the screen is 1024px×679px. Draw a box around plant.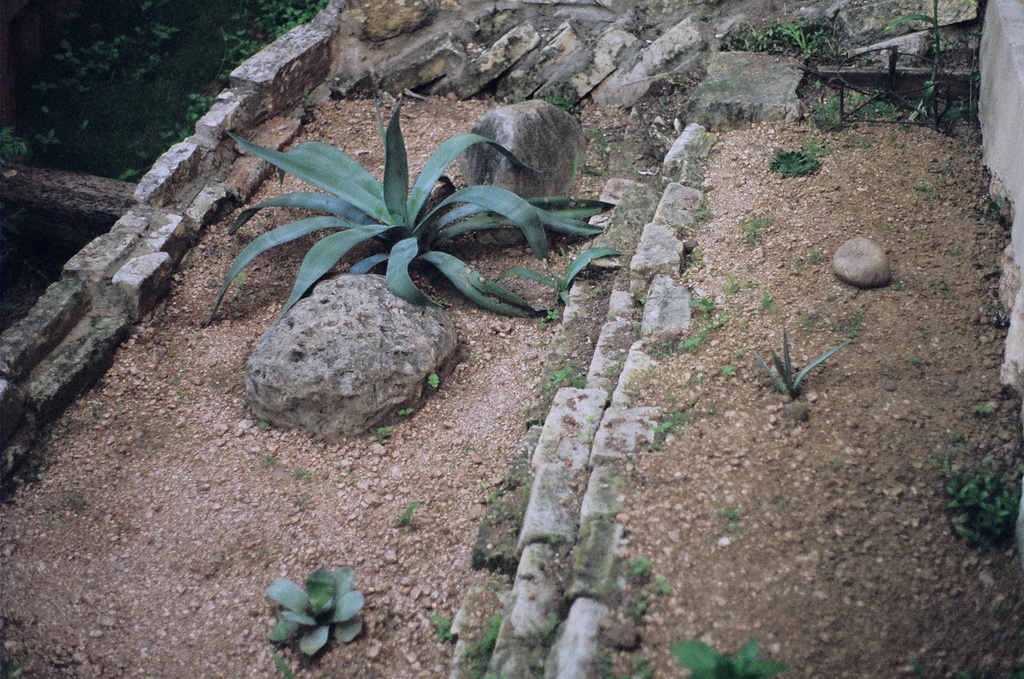
757, 292, 871, 430.
